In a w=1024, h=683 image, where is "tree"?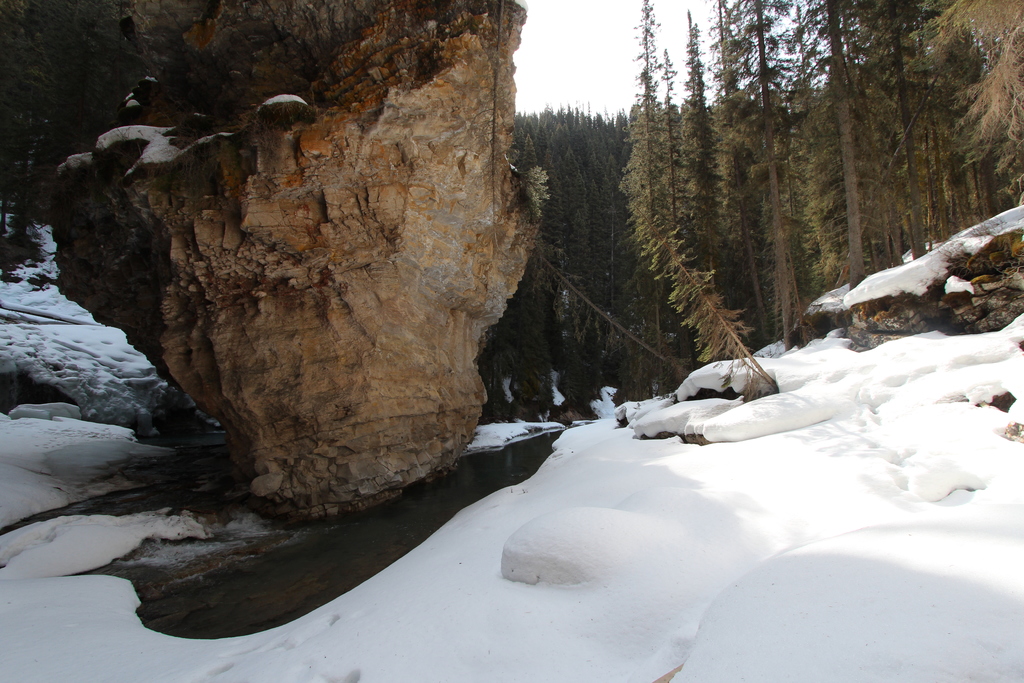
bbox=(39, 6, 77, 184).
